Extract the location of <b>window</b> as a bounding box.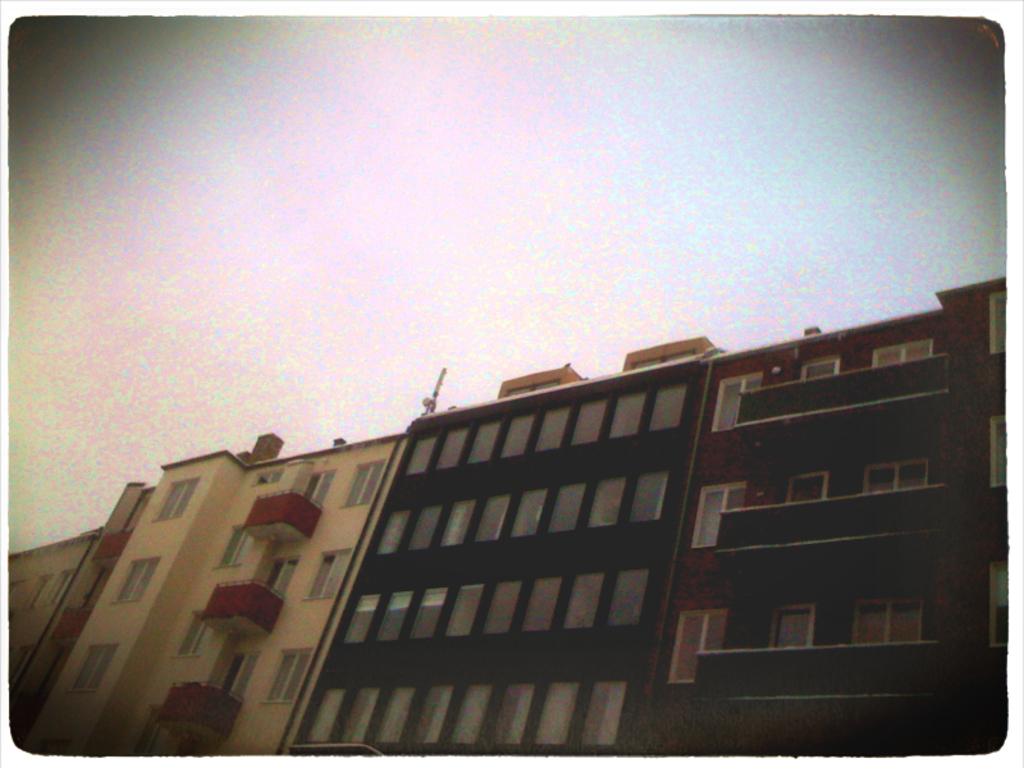
{"x1": 690, "y1": 451, "x2": 936, "y2": 548}.
